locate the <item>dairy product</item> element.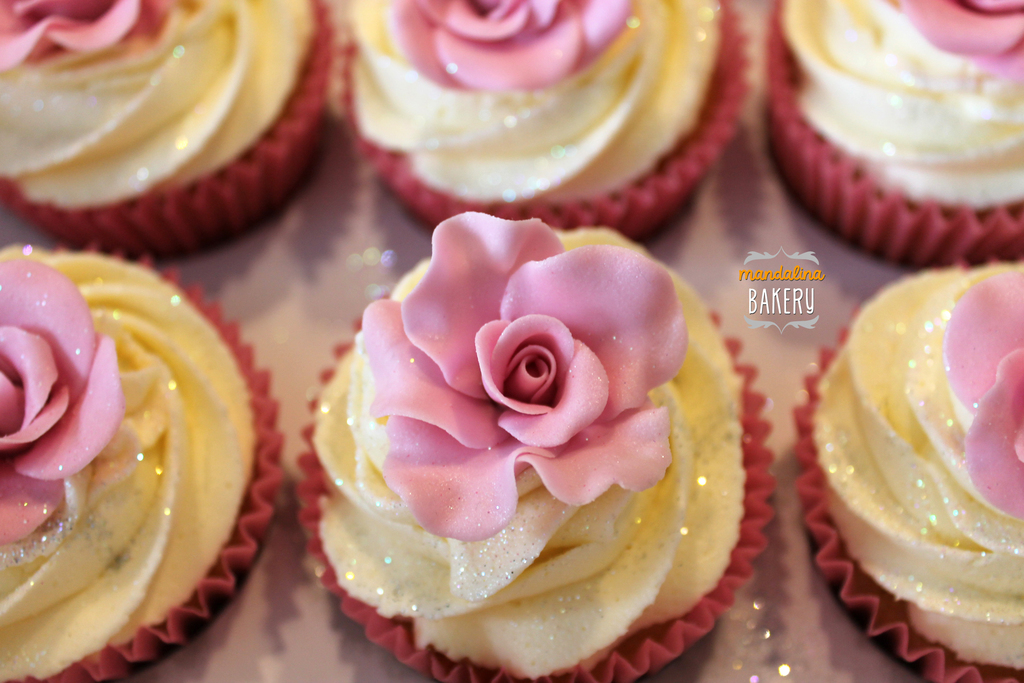
Element bbox: [325, 0, 732, 214].
